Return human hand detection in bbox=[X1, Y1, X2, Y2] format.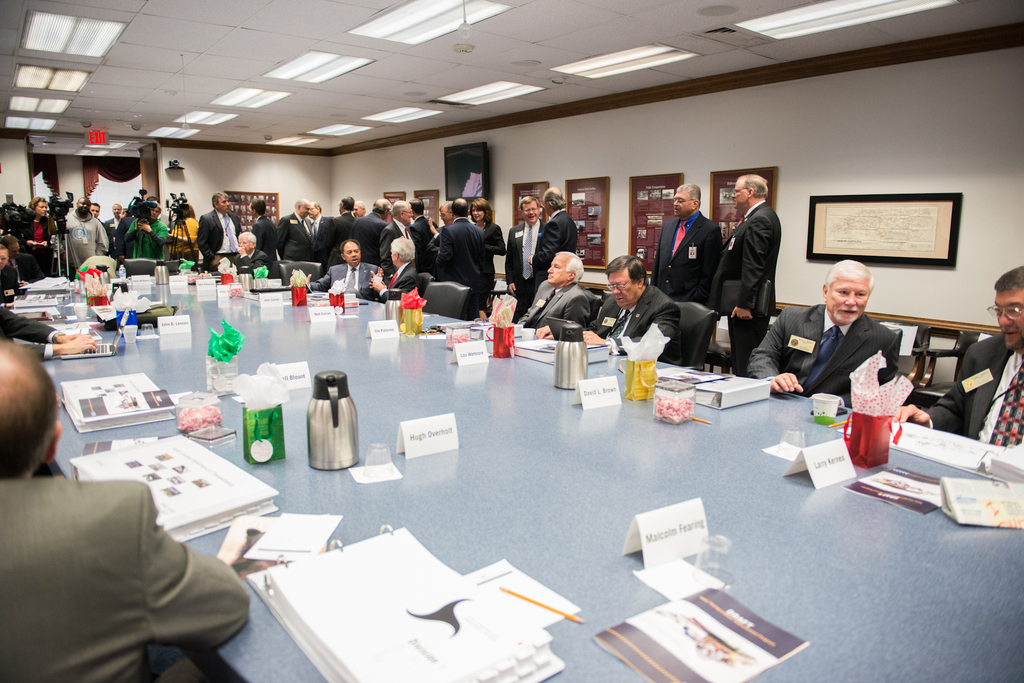
bbox=[532, 325, 553, 342].
